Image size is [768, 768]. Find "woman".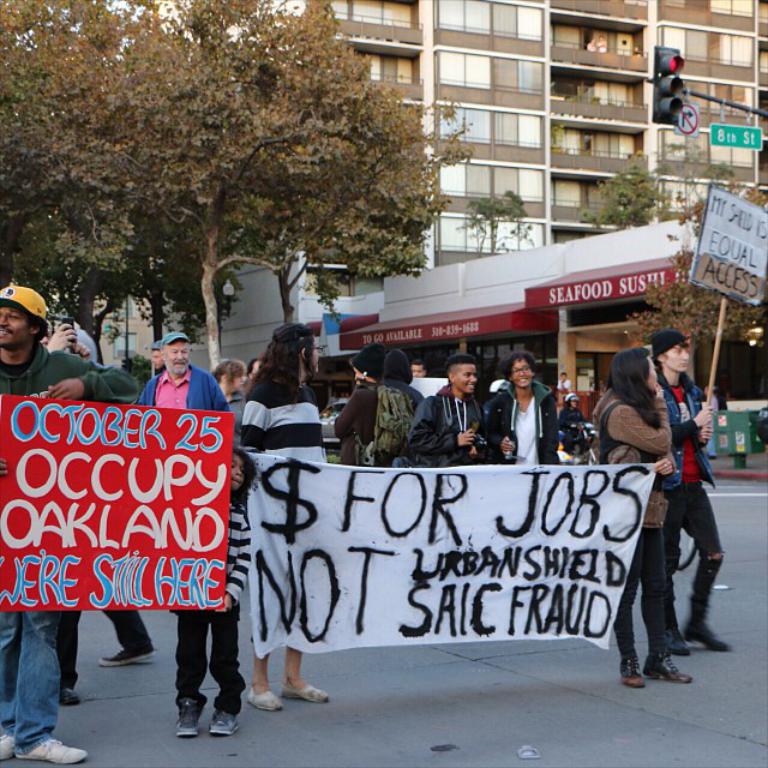
[239, 325, 329, 716].
